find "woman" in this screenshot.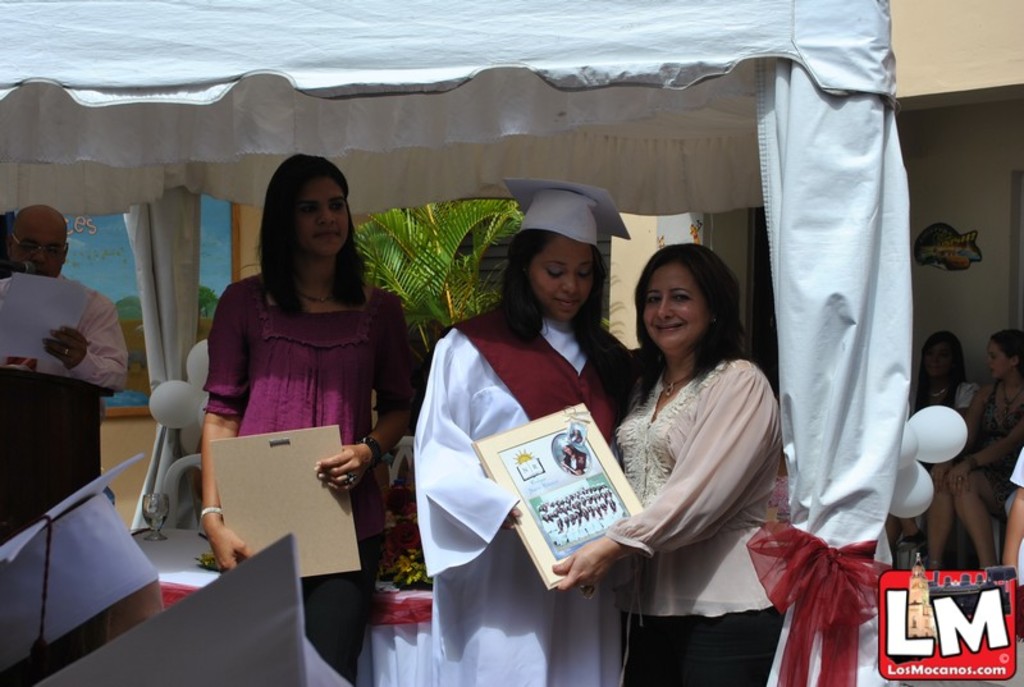
The bounding box for "woman" is left=413, top=182, right=637, bottom=686.
